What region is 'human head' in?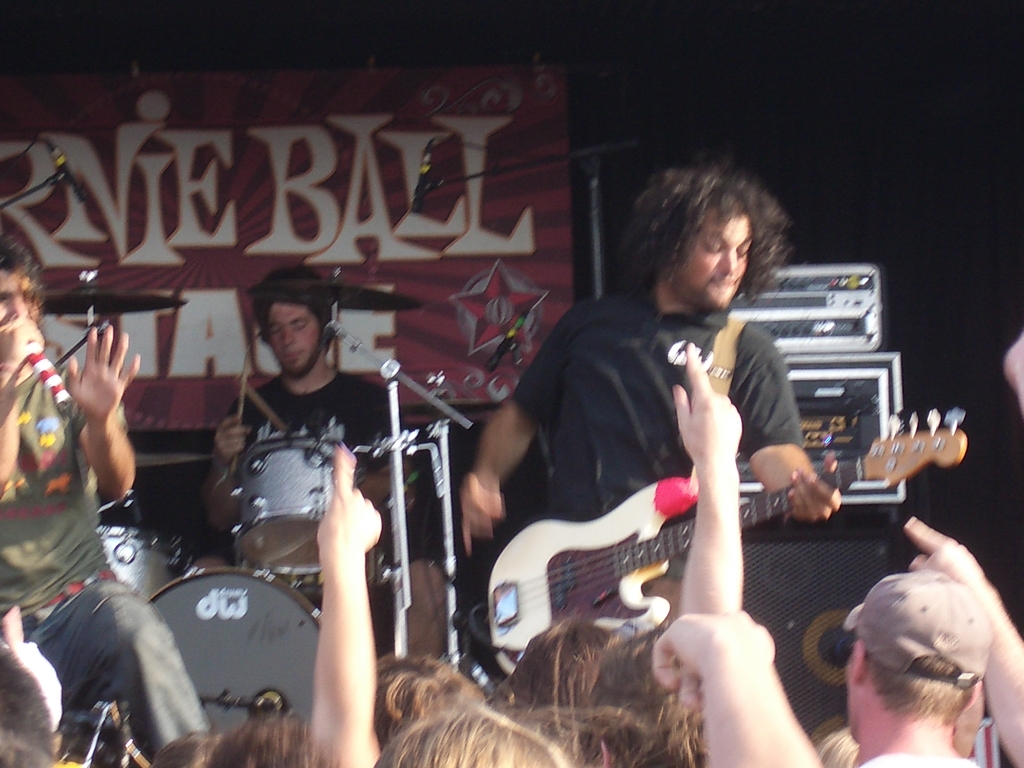
detection(843, 574, 991, 742).
